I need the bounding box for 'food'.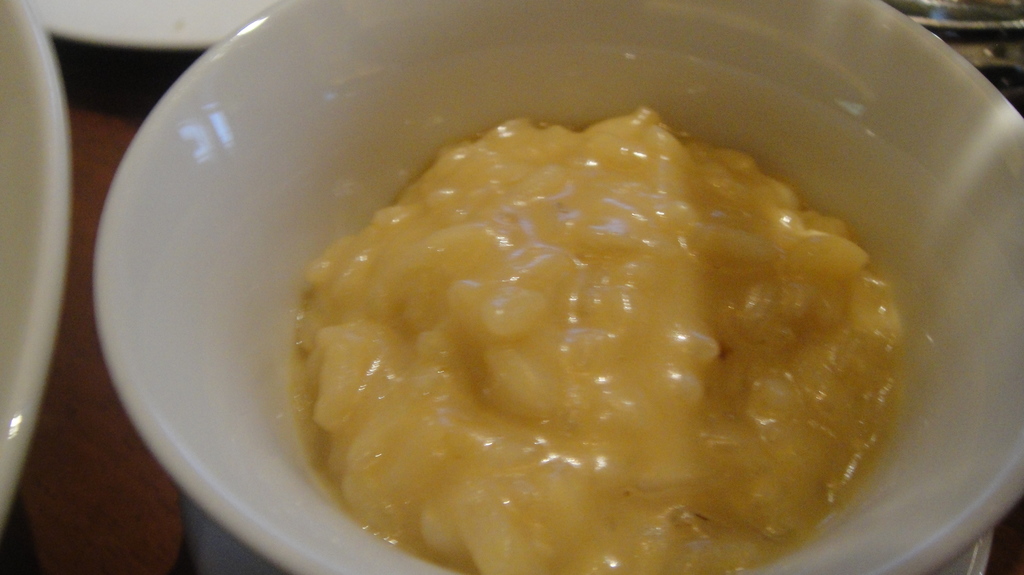
Here it is: bbox=(301, 87, 954, 553).
